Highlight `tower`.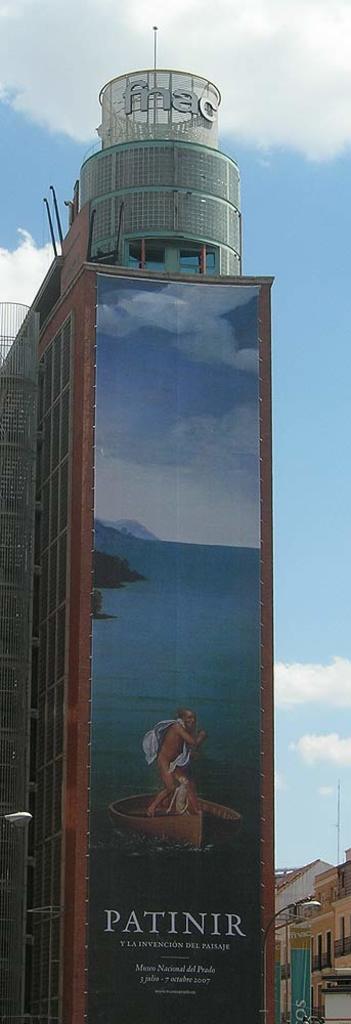
Highlighted region: box=[23, 47, 280, 898].
